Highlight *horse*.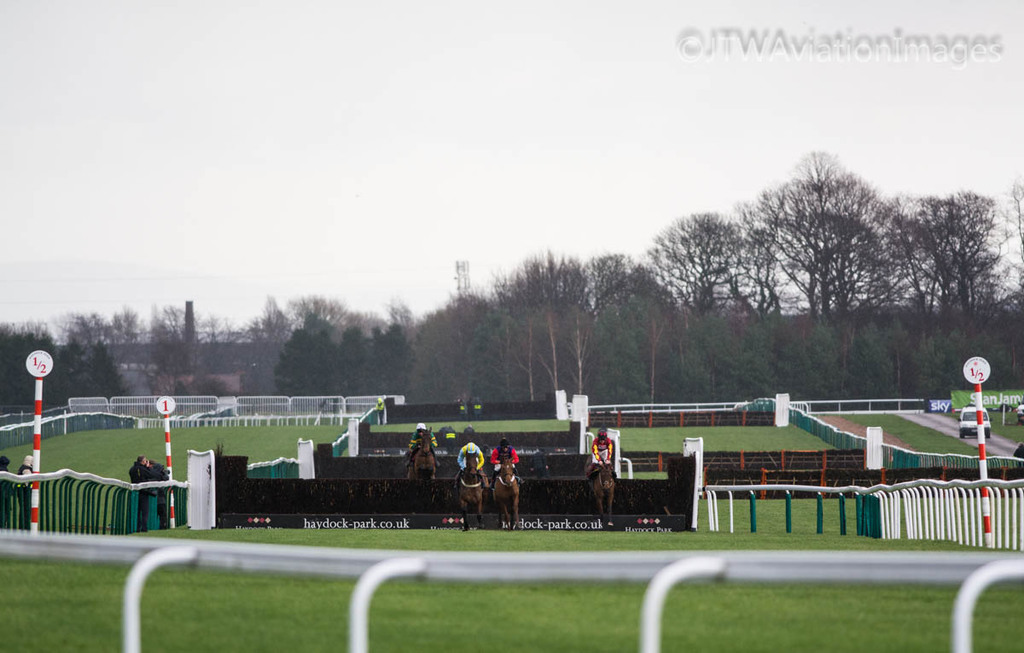
Highlighted region: box=[591, 454, 620, 531].
